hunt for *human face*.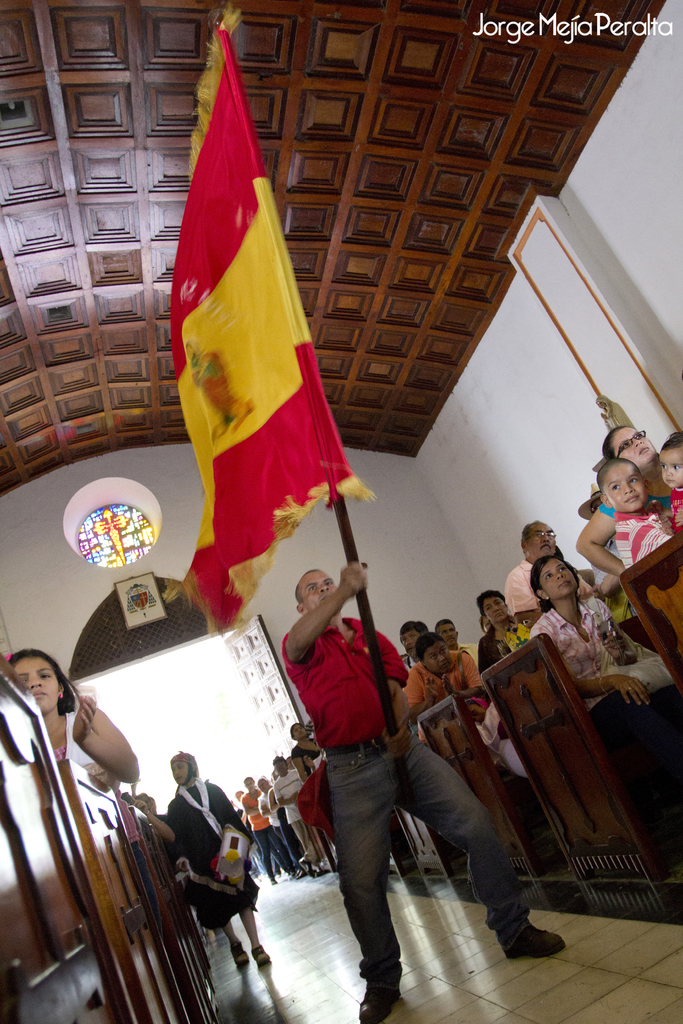
Hunted down at pyautogui.locateOnScreen(172, 753, 190, 780).
